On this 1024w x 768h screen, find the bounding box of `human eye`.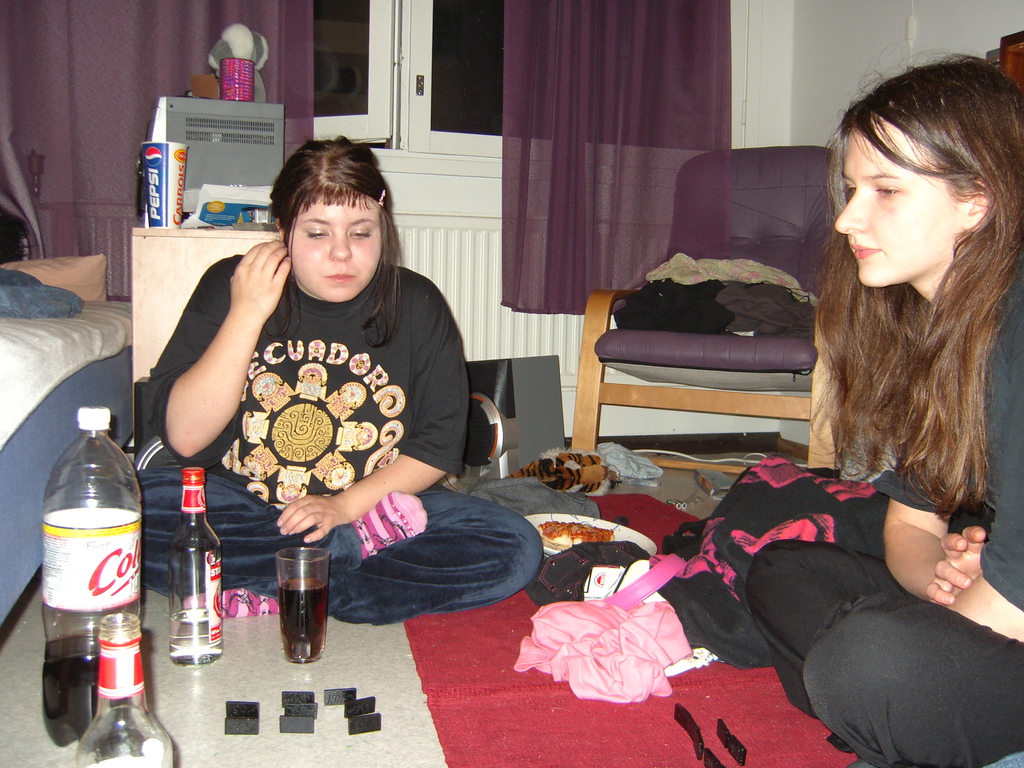
Bounding box: [left=872, top=182, right=902, bottom=200].
